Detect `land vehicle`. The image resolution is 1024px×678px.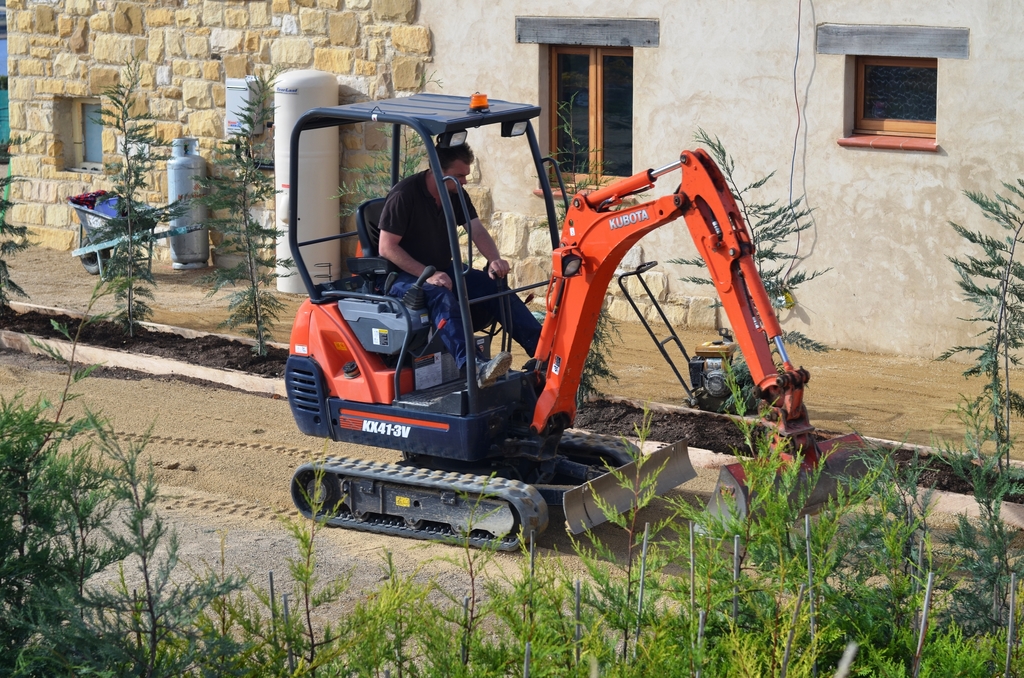
bbox(273, 86, 902, 557).
